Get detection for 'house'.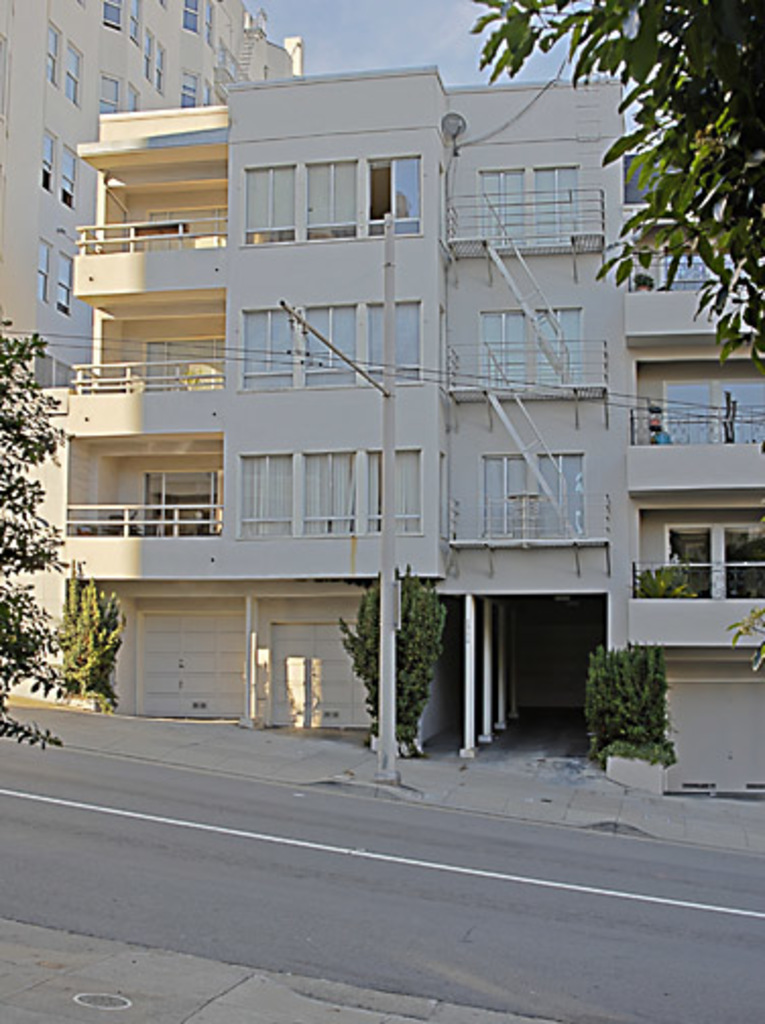
Detection: [left=2, top=0, right=287, bottom=395].
